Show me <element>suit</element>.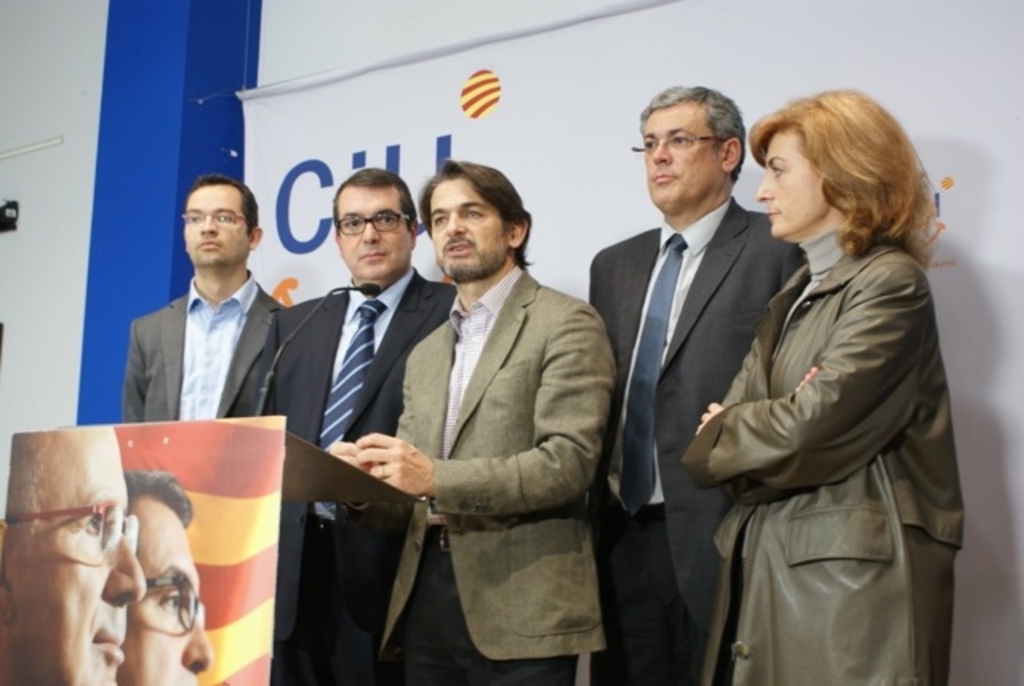
<element>suit</element> is here: region(256, 264, 454, 684).
